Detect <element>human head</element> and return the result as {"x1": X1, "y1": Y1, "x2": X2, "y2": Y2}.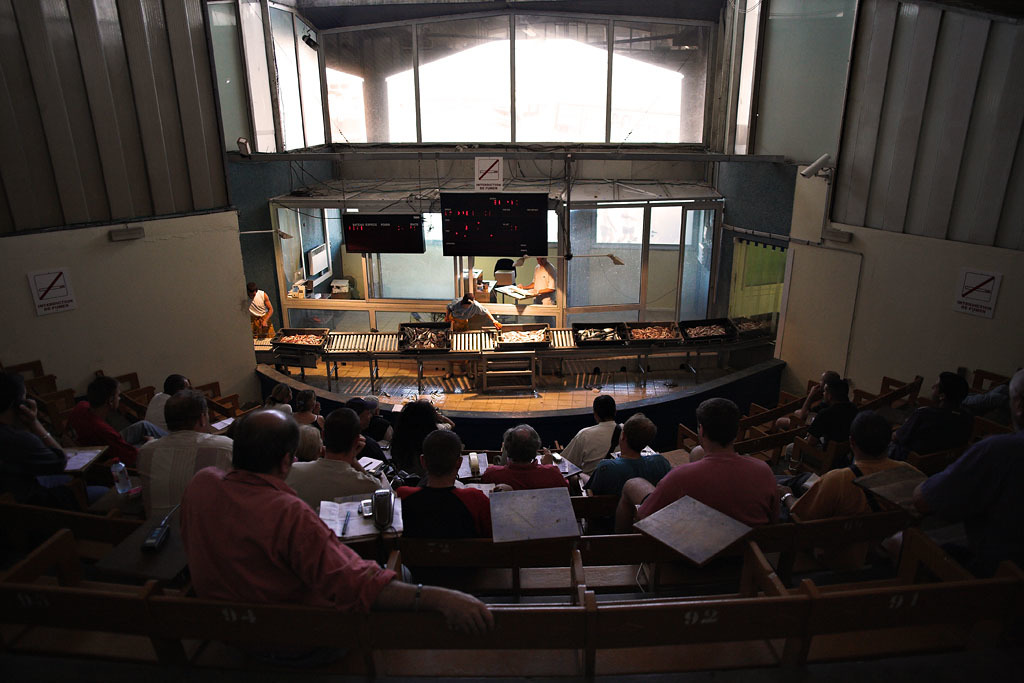
{"x1": 366, "y1": 397, "x2": 379, "y2": 413}.
